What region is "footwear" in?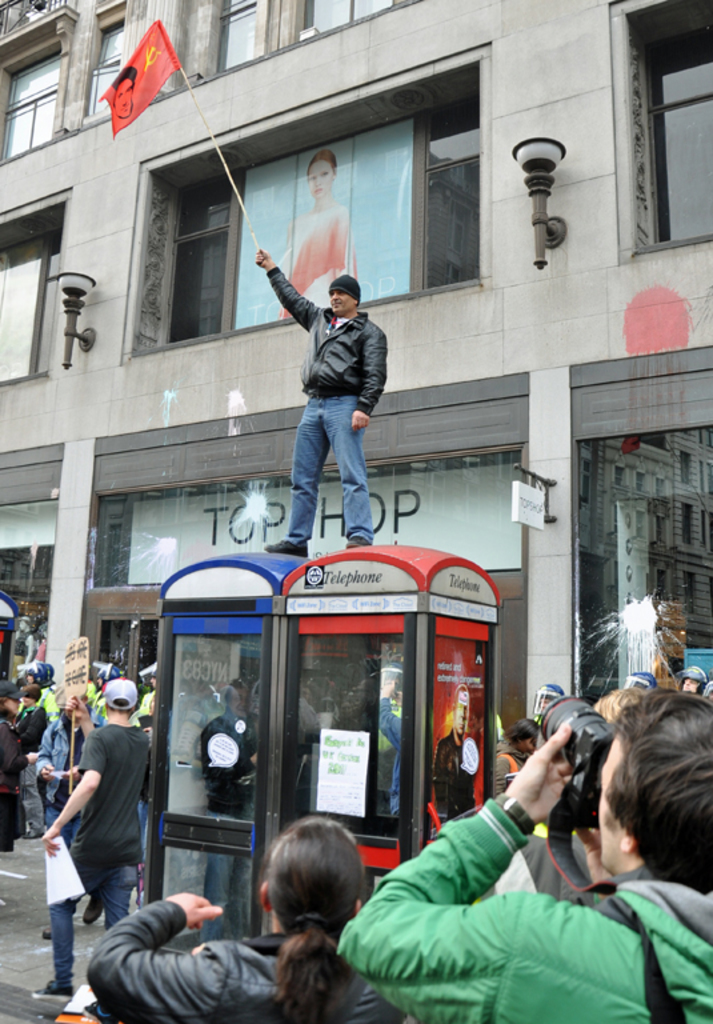
[43,983,75,995].
